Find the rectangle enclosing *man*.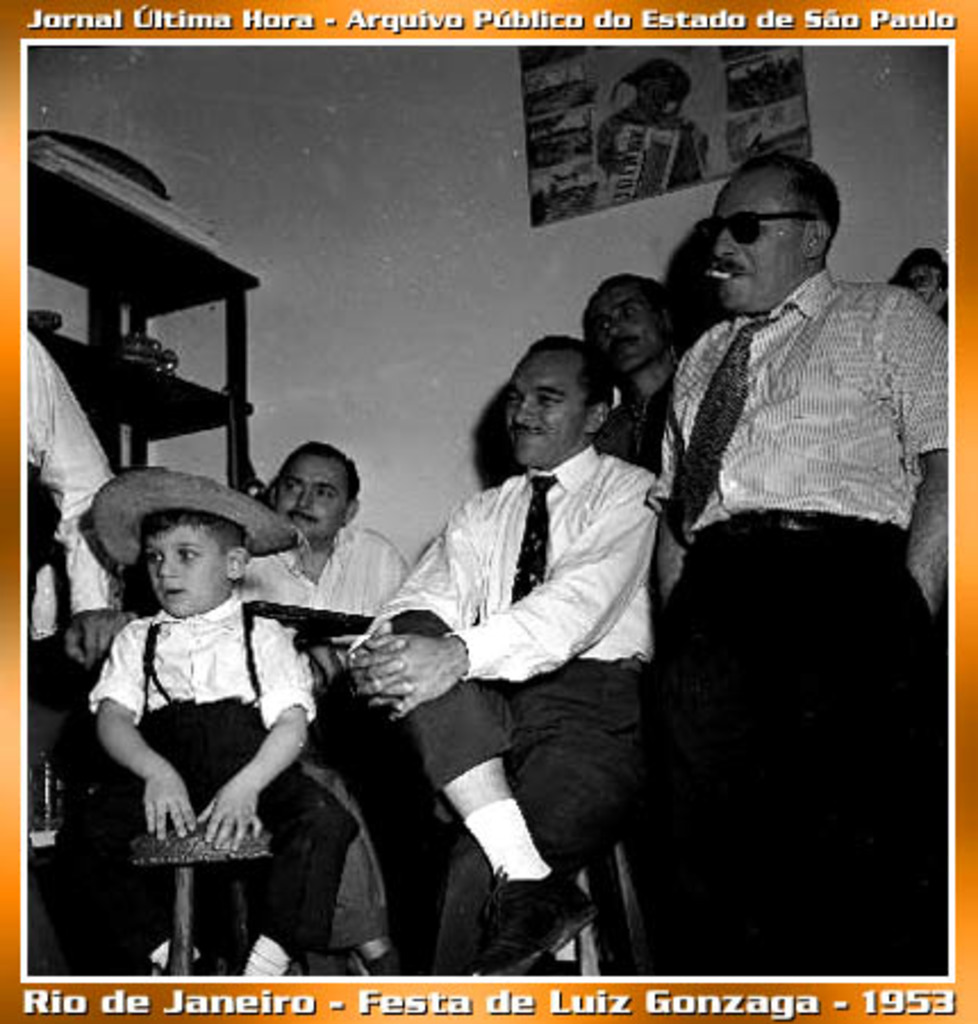
box(25, 325, 118, 669).
